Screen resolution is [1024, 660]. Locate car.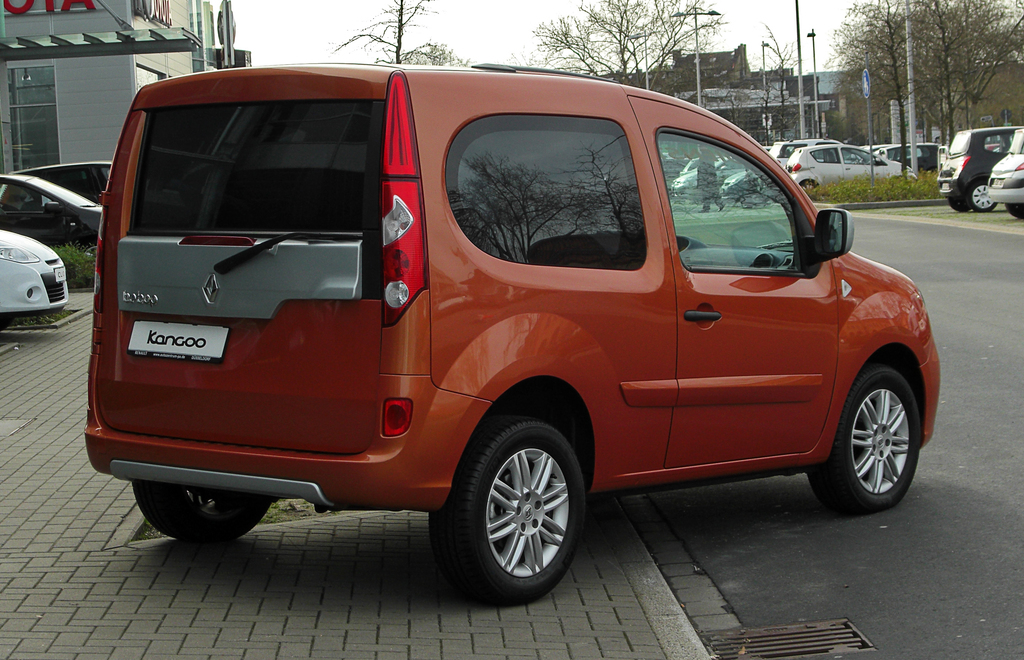
[x1=0, y1=225, x2=67, y2=314].
